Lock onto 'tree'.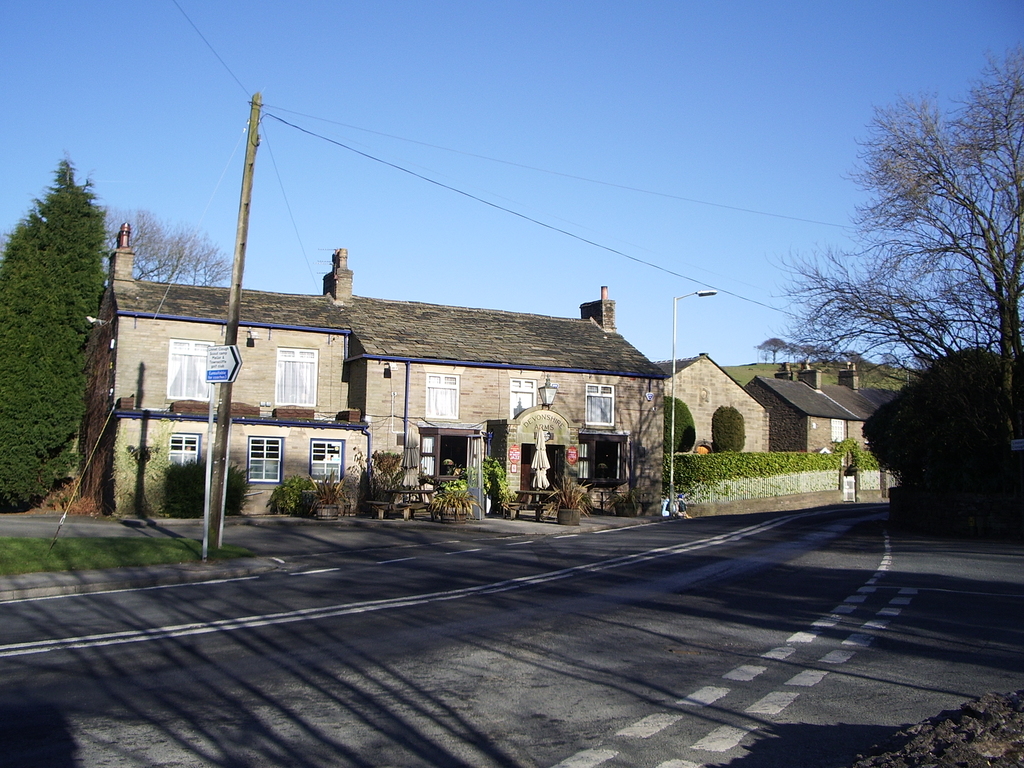
Locked: (102, 200, 230, 289).
